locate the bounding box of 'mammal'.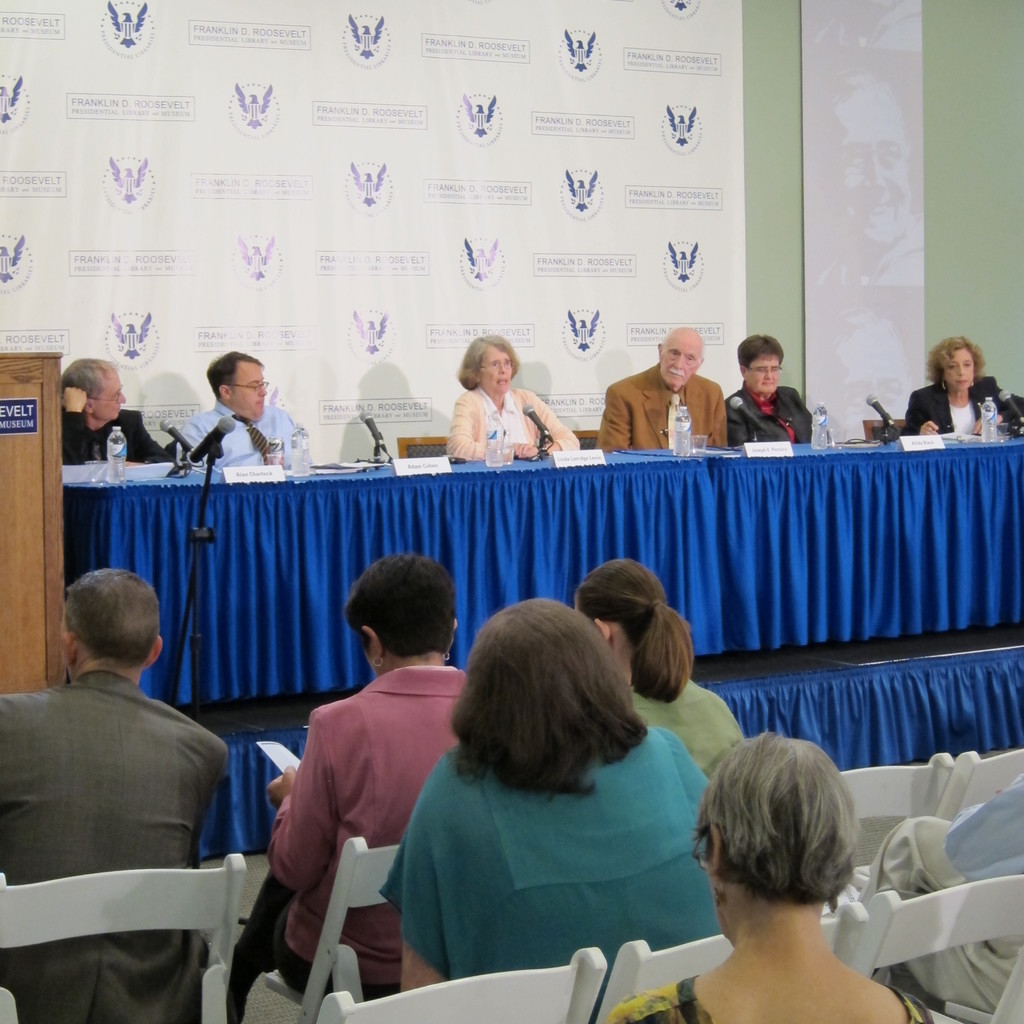
Bounding box: [450,335,574,457].
